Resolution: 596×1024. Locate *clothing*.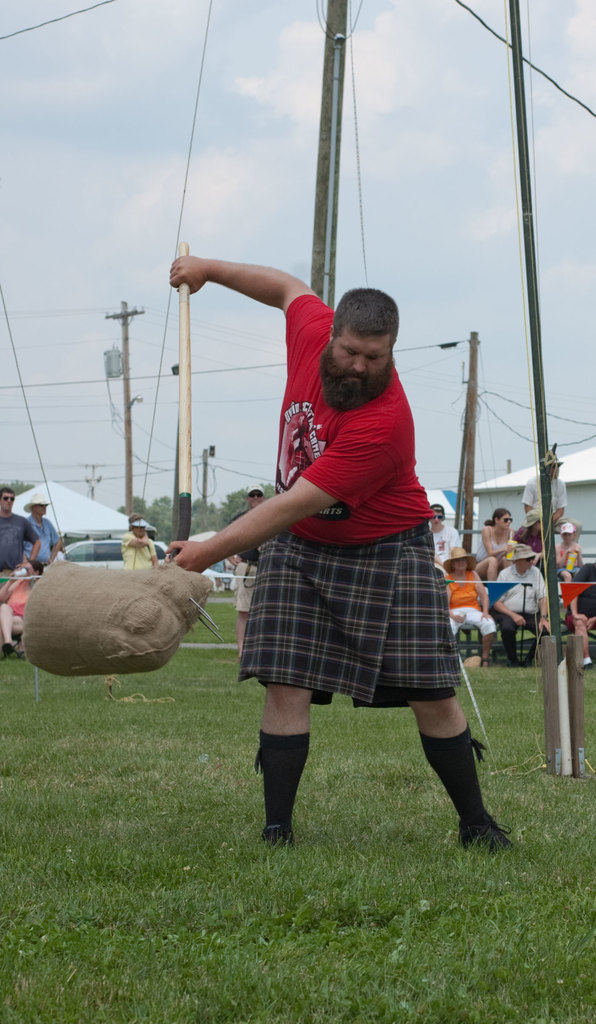
[7,575,33,620].
